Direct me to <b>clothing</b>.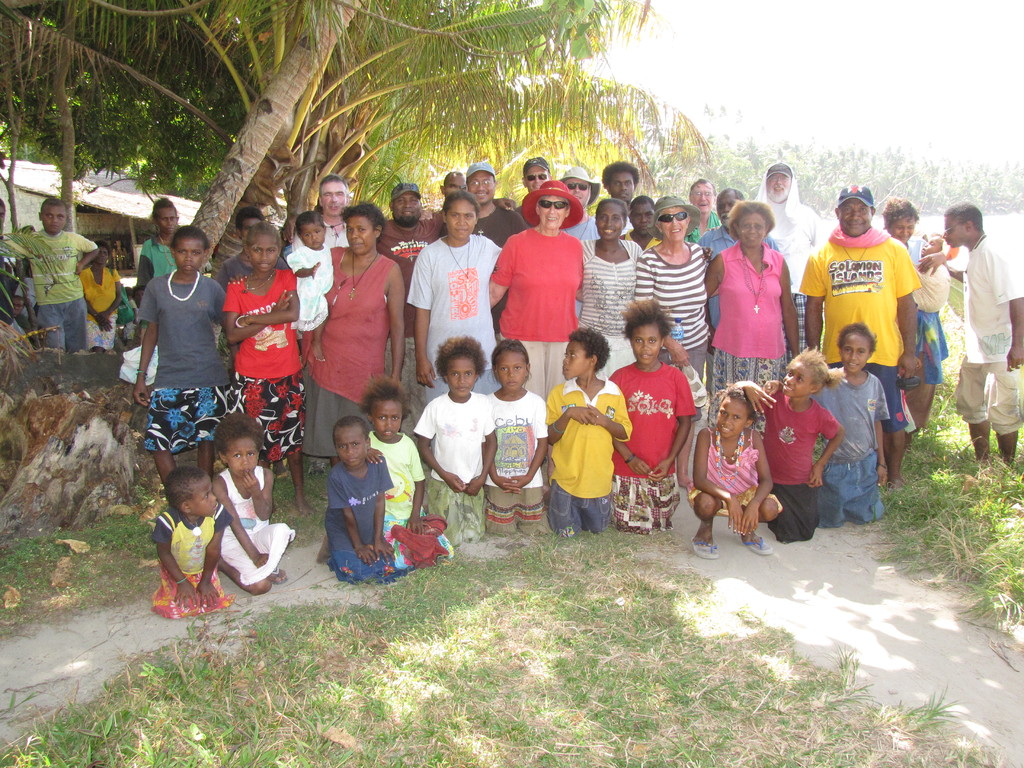
Direction: 504:220:584:349.
